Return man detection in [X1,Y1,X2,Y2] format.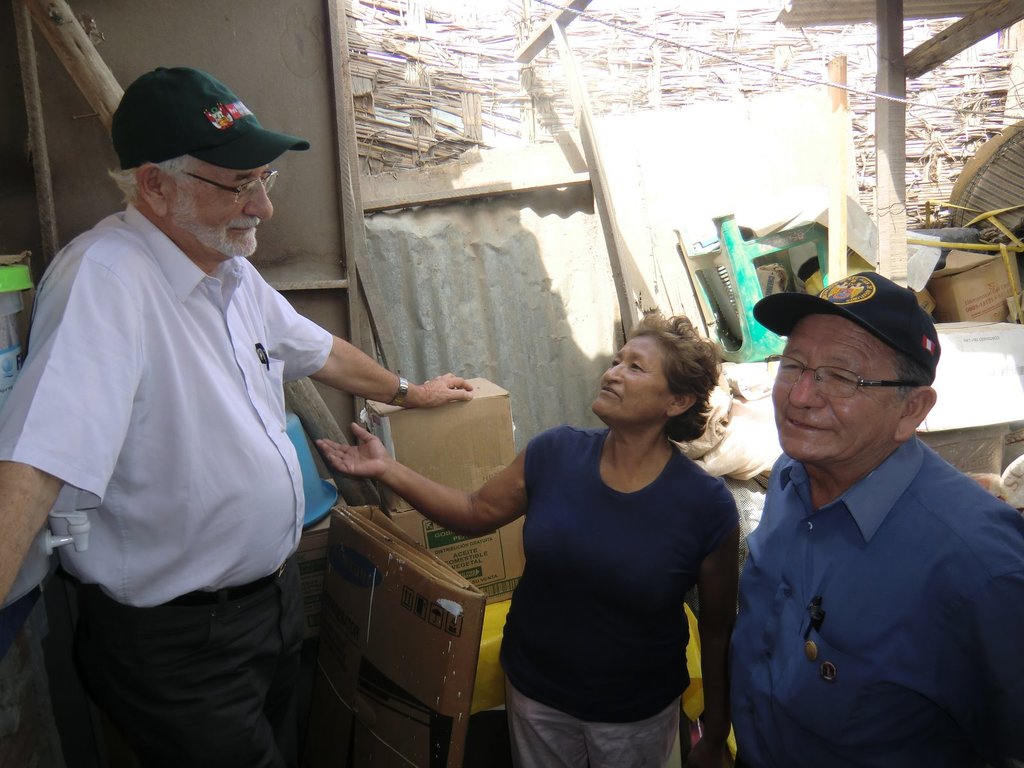
[0,64,470,767].
